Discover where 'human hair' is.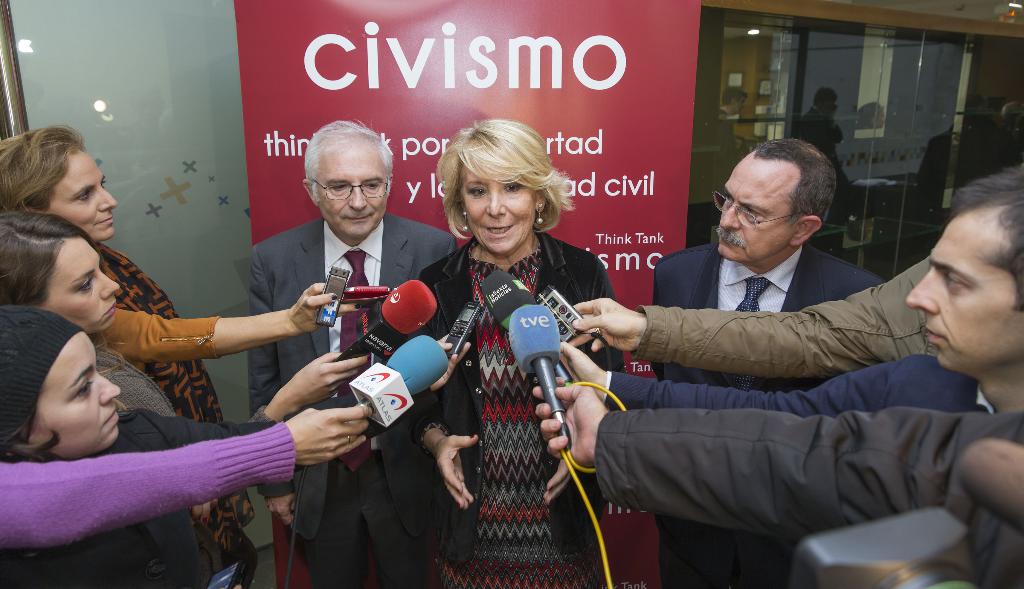
Discovered at <box>0,374,62,462</box>.
